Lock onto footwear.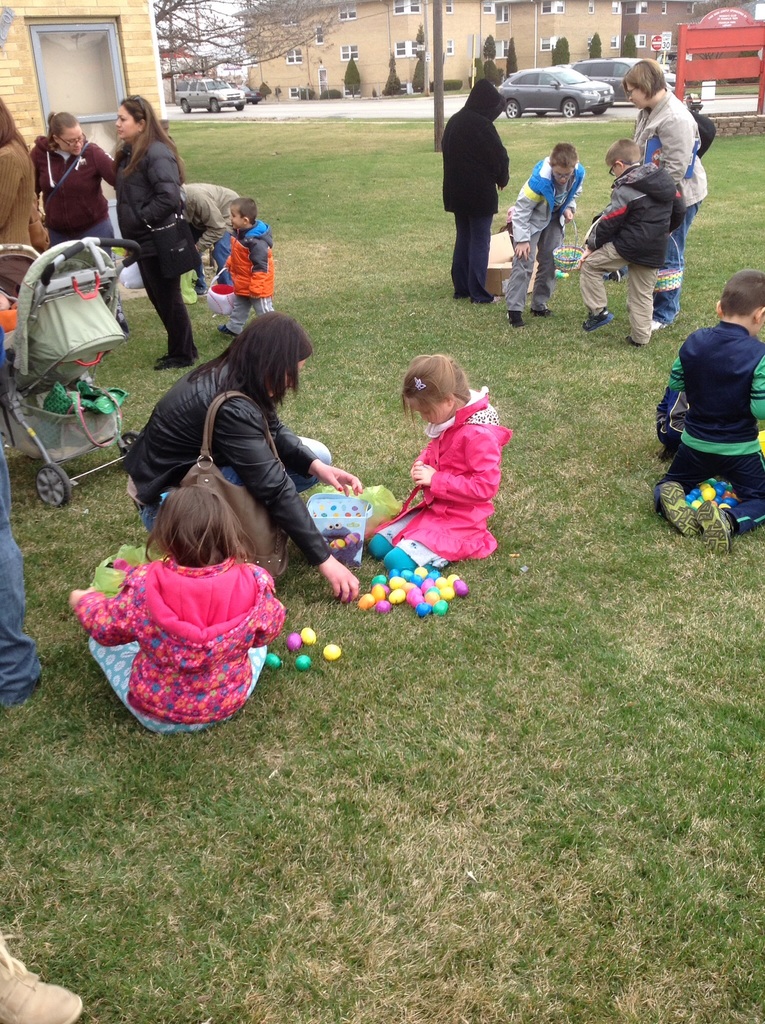
Locked: [x1=703, y1=498, x2=736, y2=559].
